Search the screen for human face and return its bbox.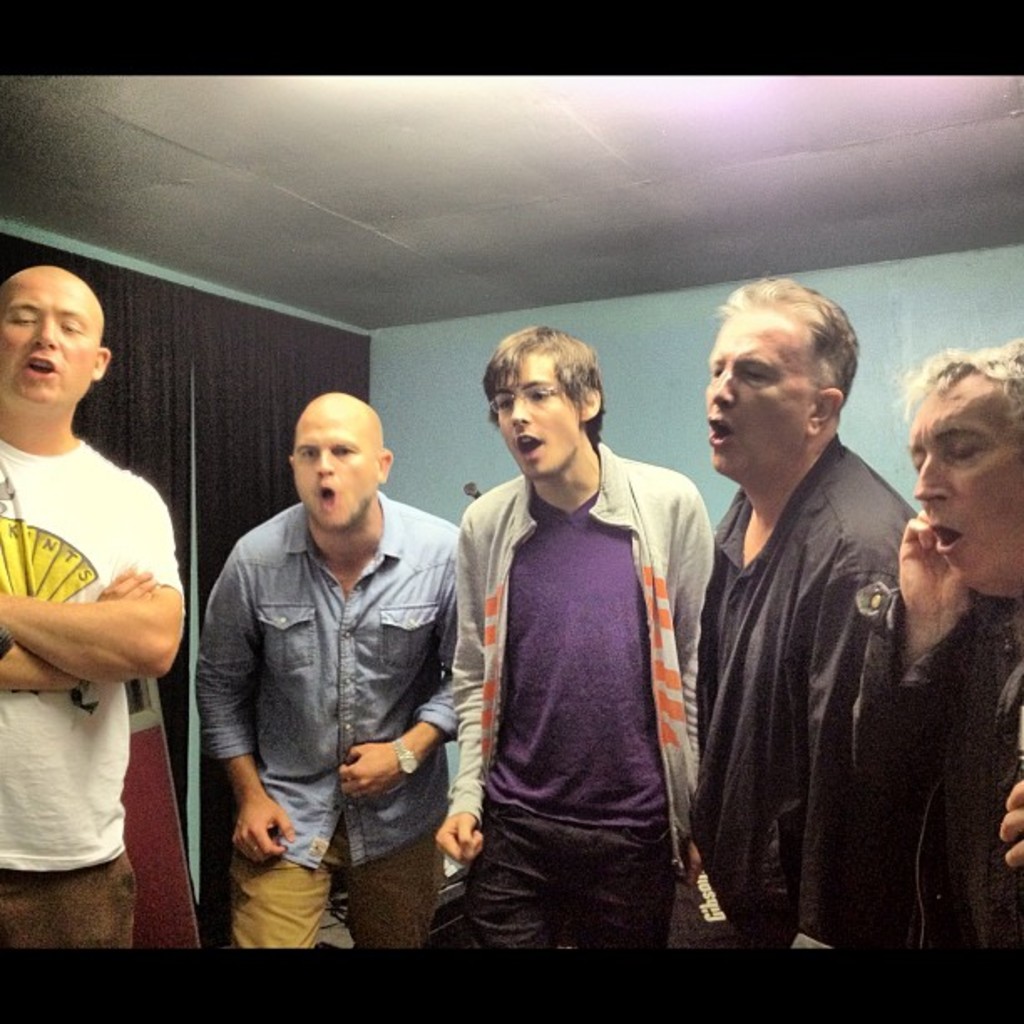
Found: box=[703, 316, 808, 472].
